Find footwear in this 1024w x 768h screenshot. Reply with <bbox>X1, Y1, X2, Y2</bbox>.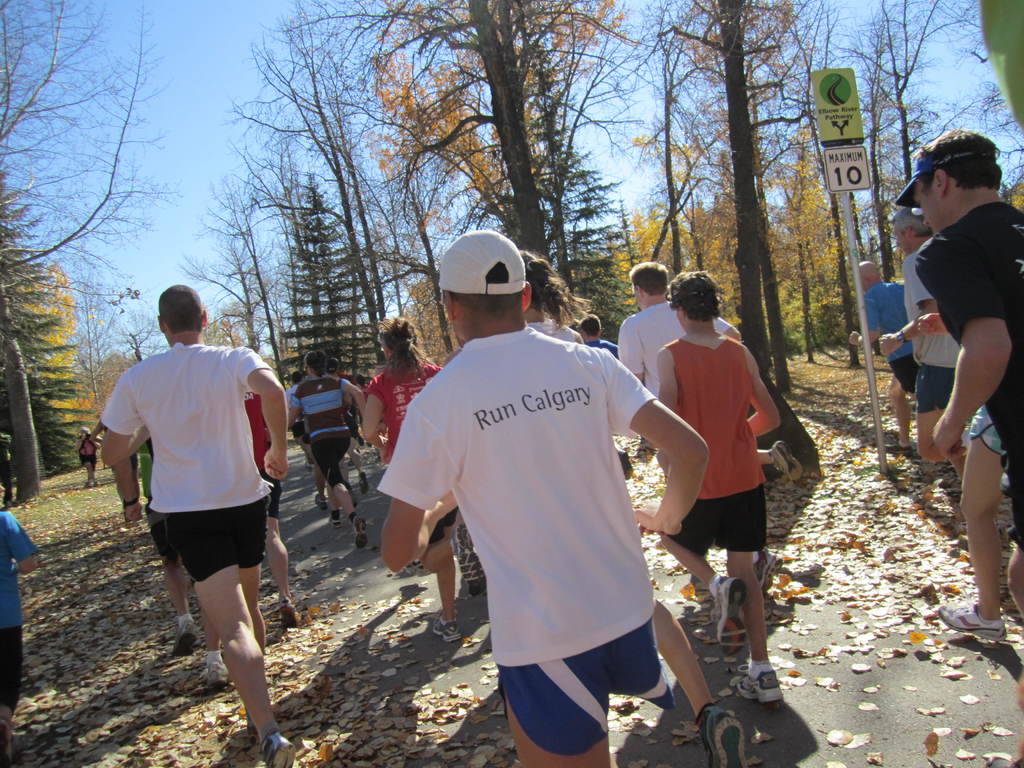
<bbox>313, 485, 329, 509</bbox>.
